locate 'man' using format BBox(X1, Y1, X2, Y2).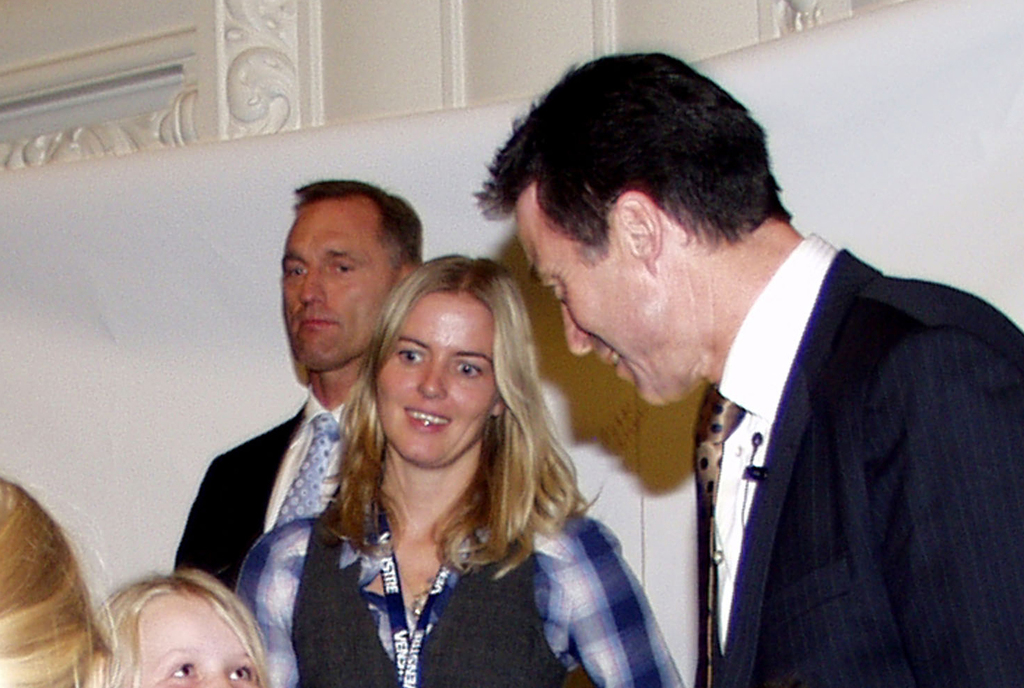
BBox(163, 176, 434, 596).
